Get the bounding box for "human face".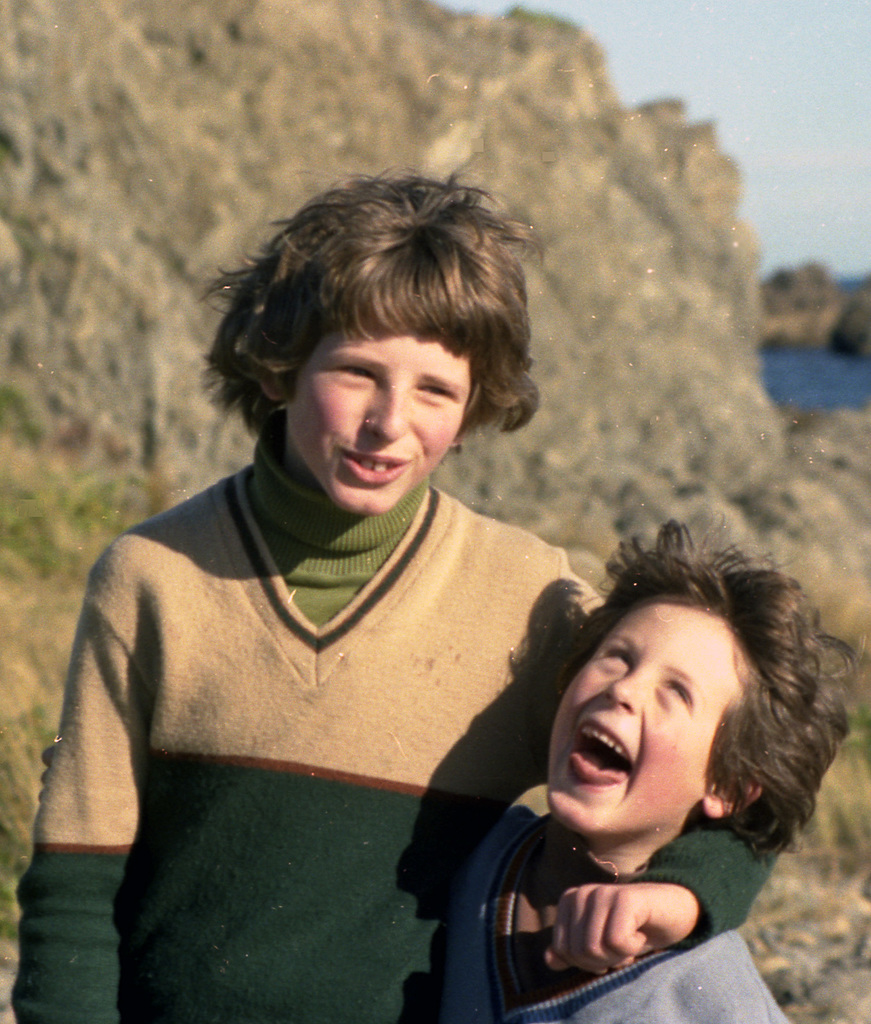
[291, 328, 489, 519].
